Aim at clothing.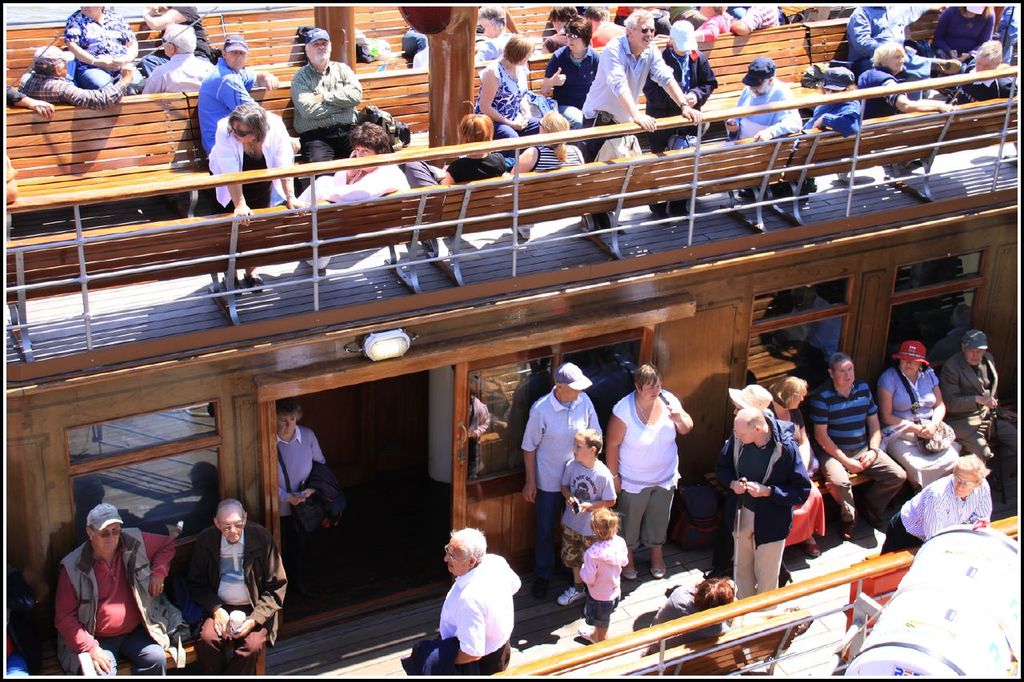
Aimed at rect(526, 146, 582, 176).
